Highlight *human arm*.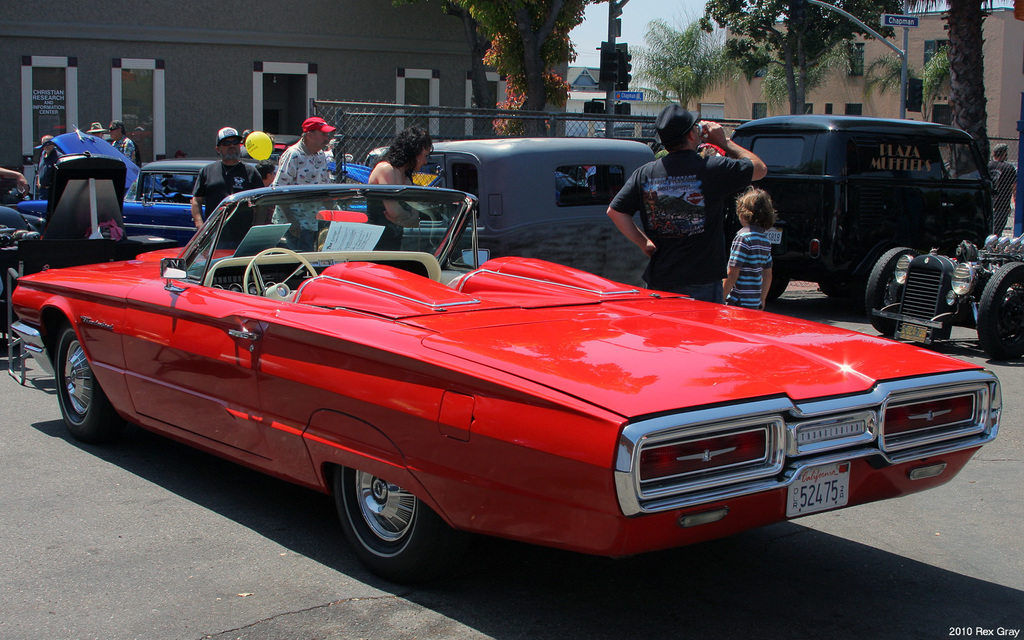
Highlighted region: <box>191,172,209,233</box>.
